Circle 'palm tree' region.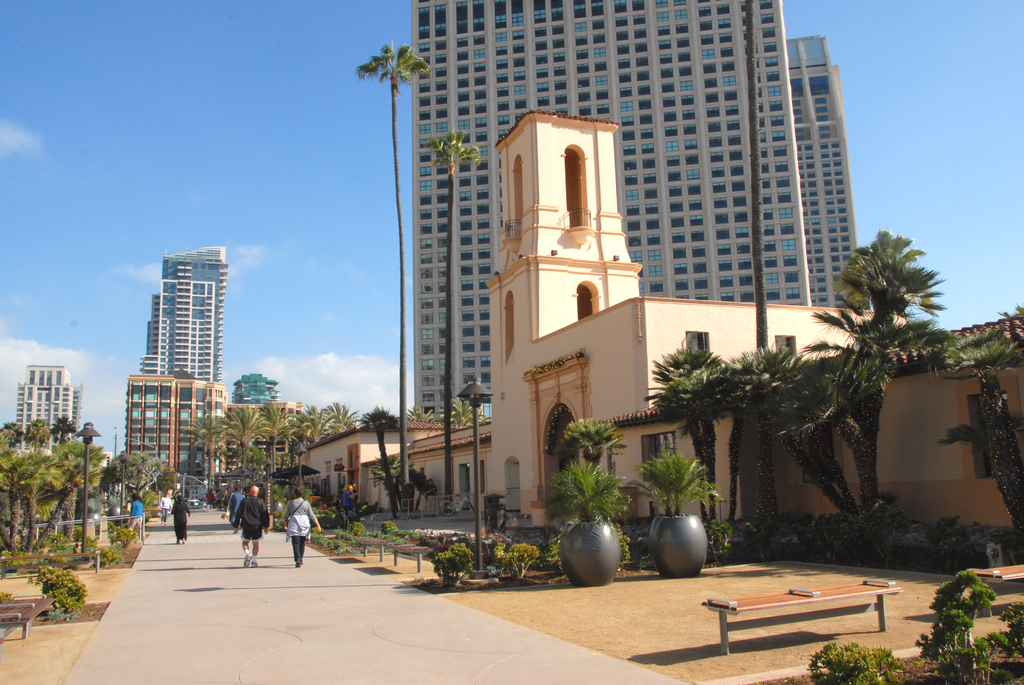
Region: <box>712,328,790,505</box>.
